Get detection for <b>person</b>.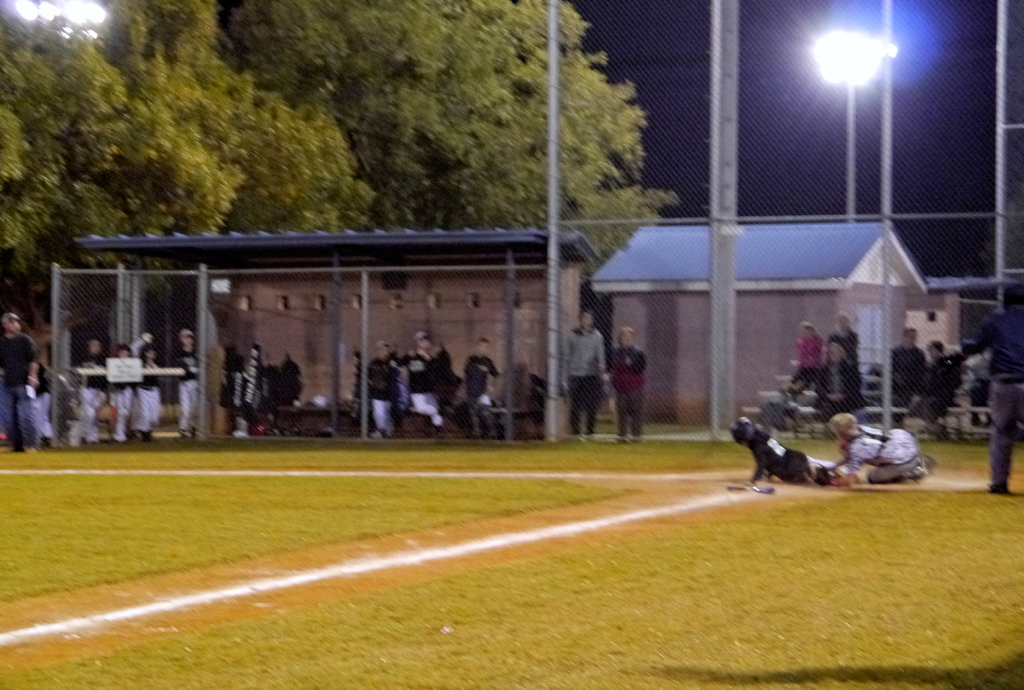
Detection: left=368, top=340, right=396, bottom=437.
